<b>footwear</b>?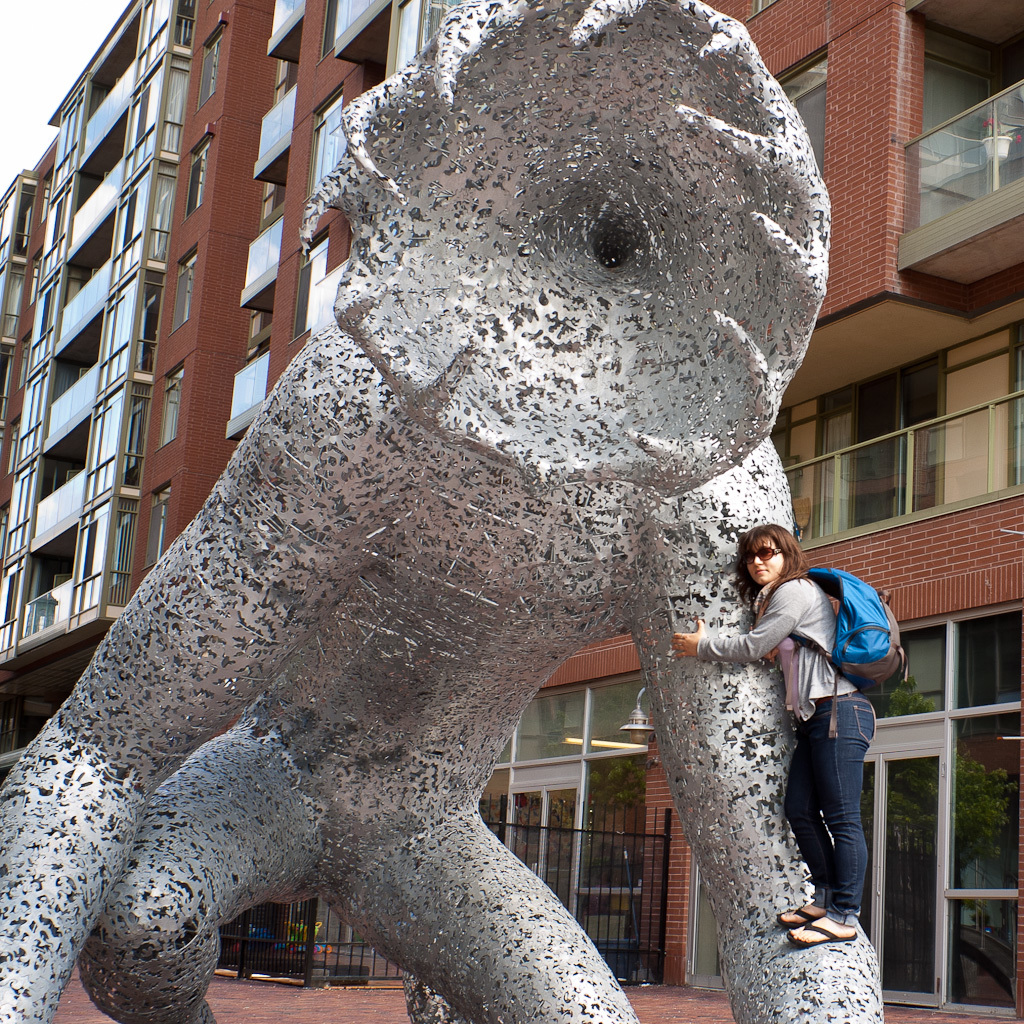
[x1=786, y1=920, x2=860, y2=946]
